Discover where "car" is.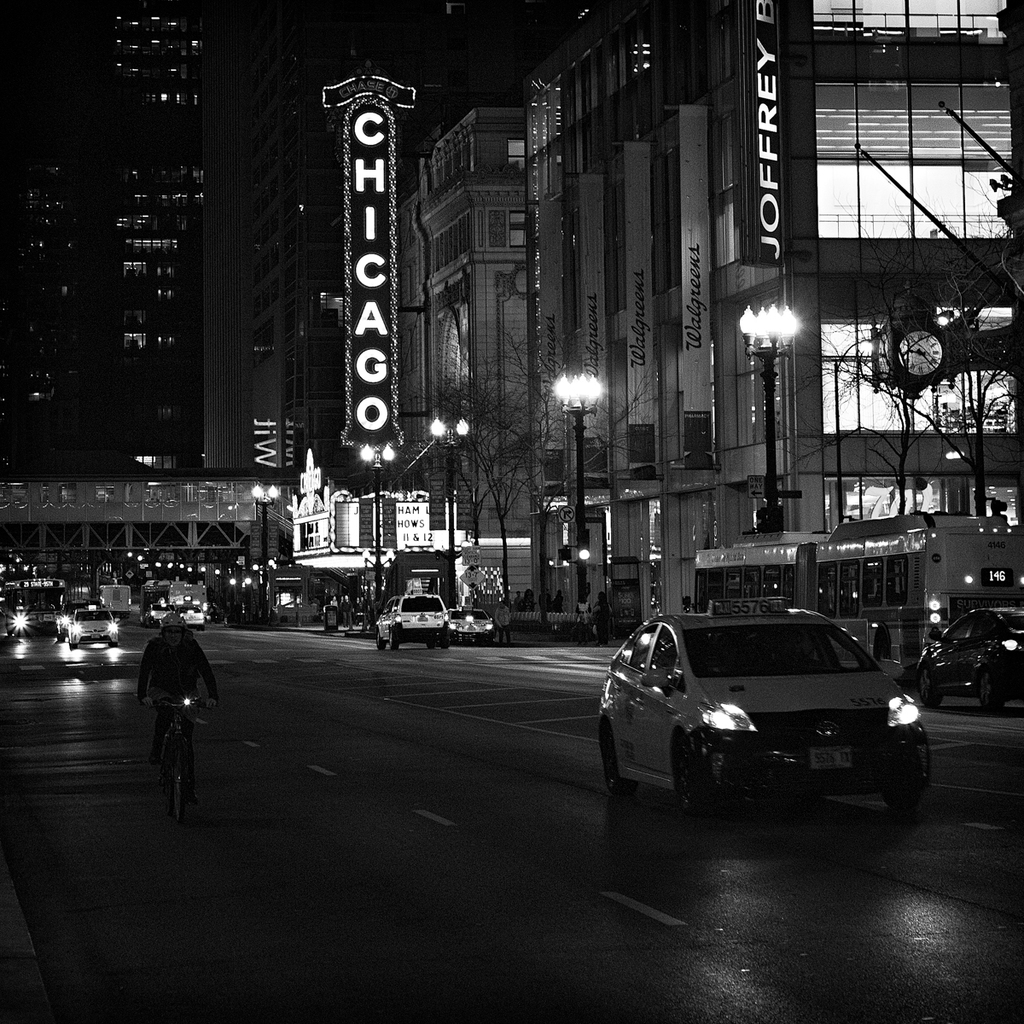
Discovered at detection(913, 600, 1023, 721).
